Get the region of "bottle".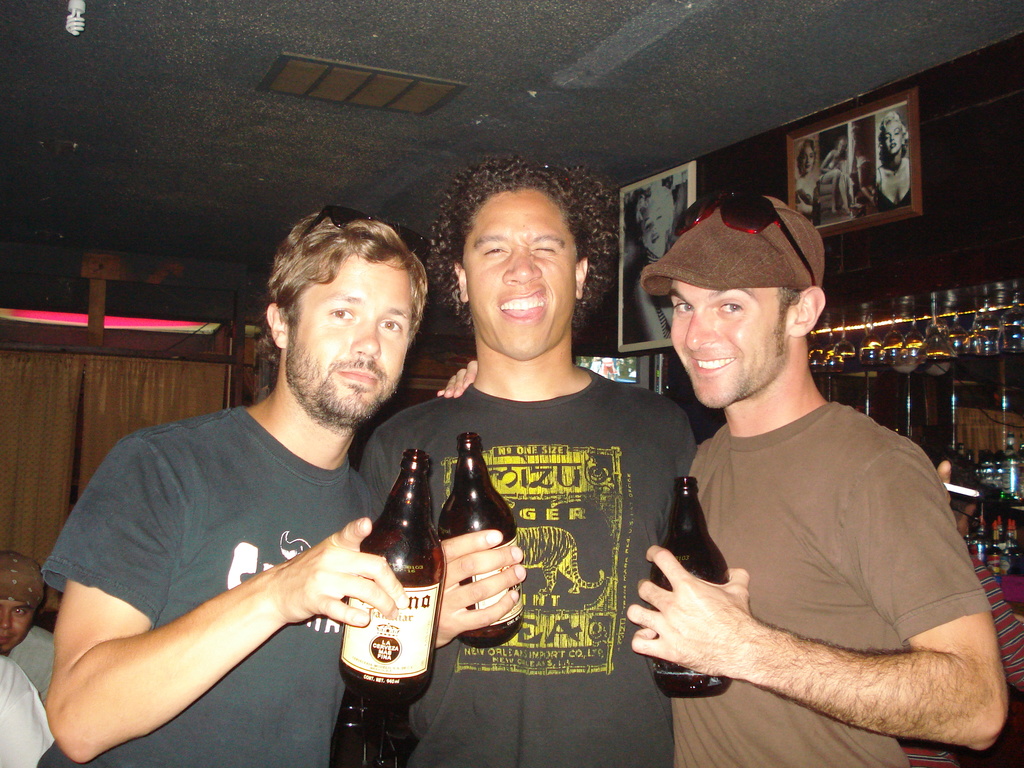
detection(434, 430, 524, 652).
